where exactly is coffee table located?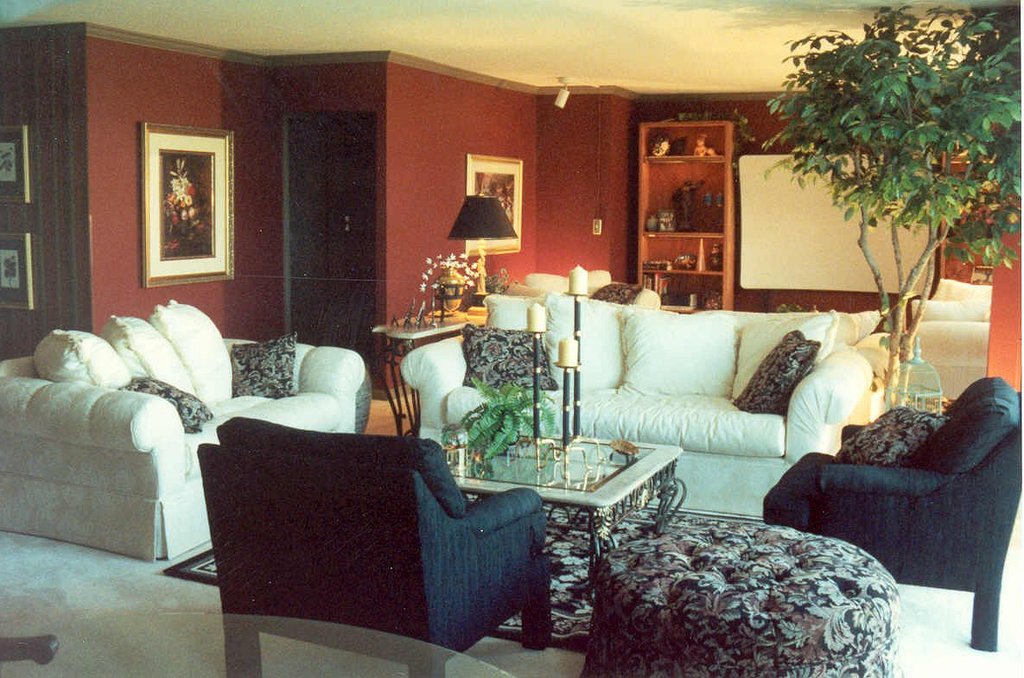
Its bounding box is [left=0, top=624, right=519, bottom=677].
